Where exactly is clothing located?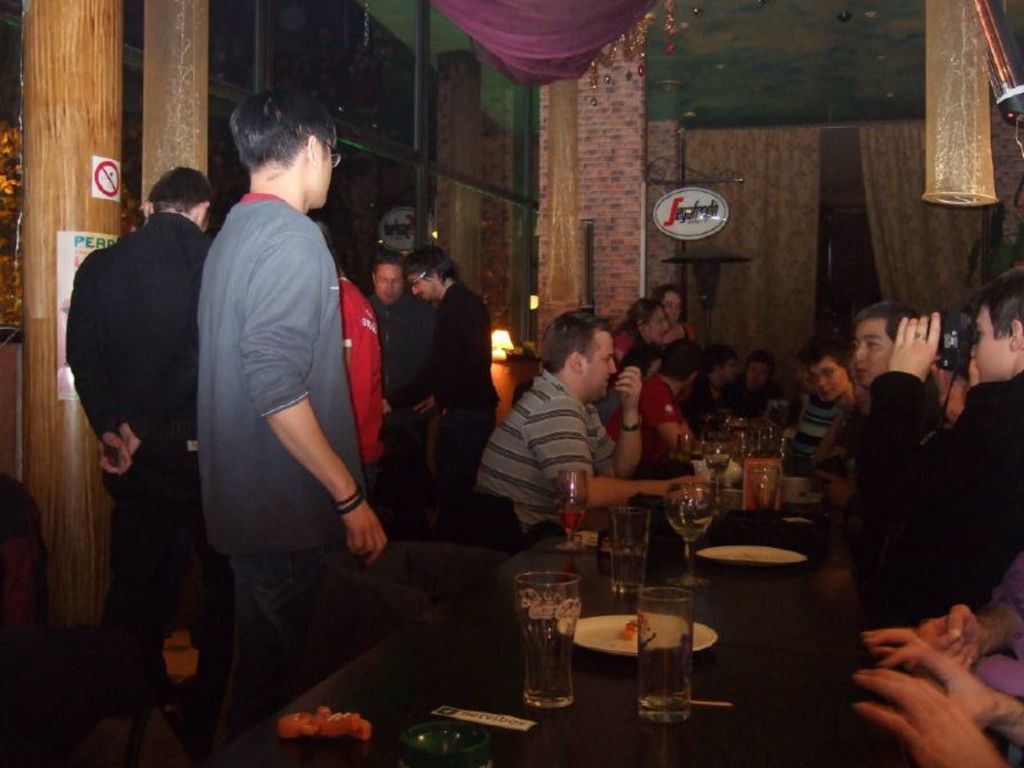
Its bounding box is <box>861,370,1023,637</box>.
